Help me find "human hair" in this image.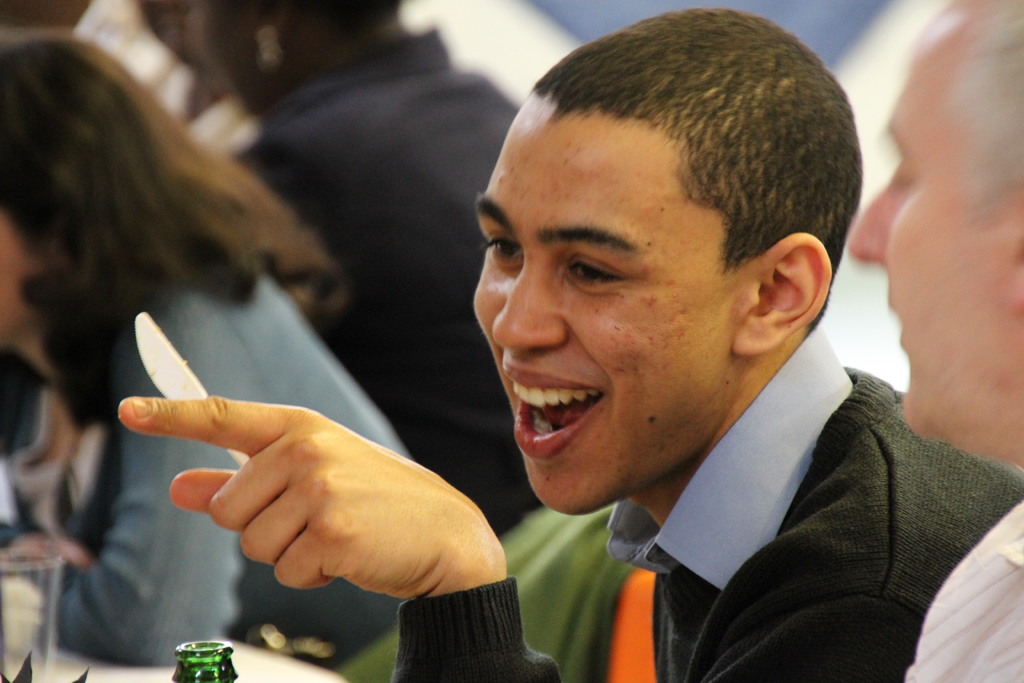
Found it: box(0, 26, 353, 431).
